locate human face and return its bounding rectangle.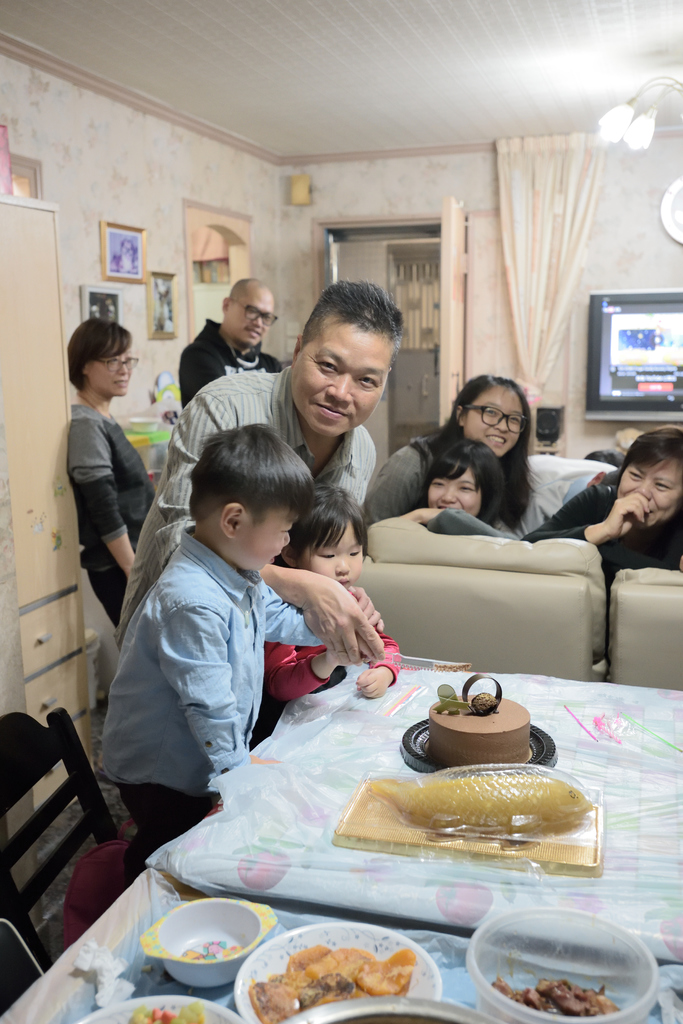
[x1=456, y1=386, x2=523, y2=449].
